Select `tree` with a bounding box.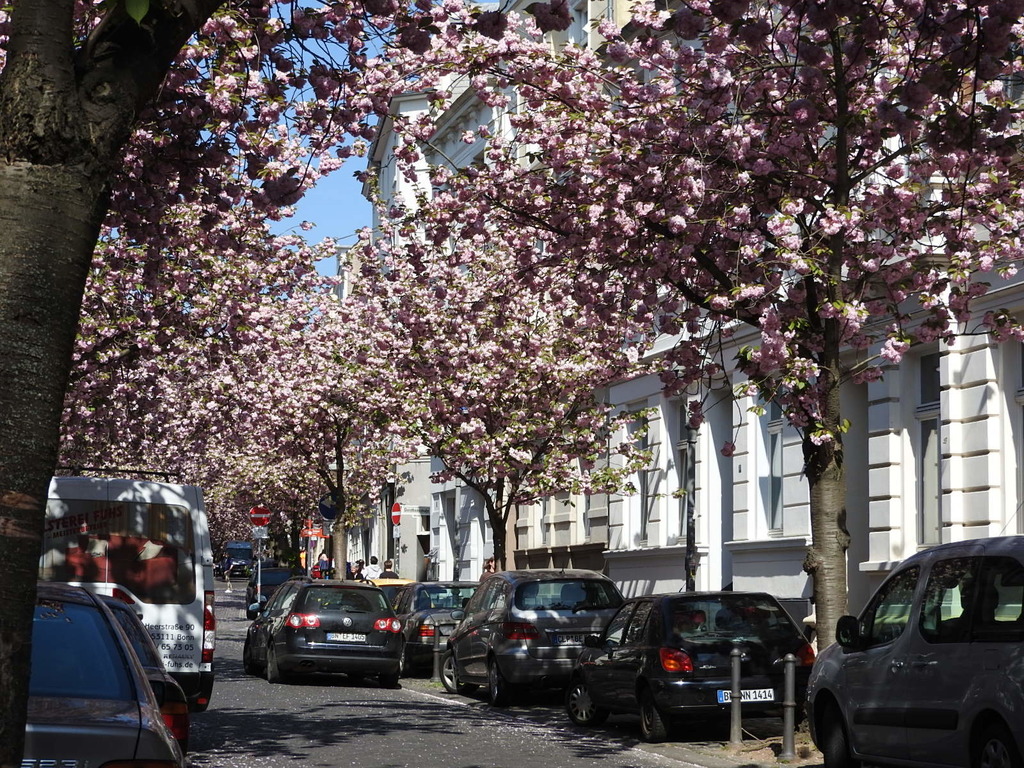
(349,208,641,573).
